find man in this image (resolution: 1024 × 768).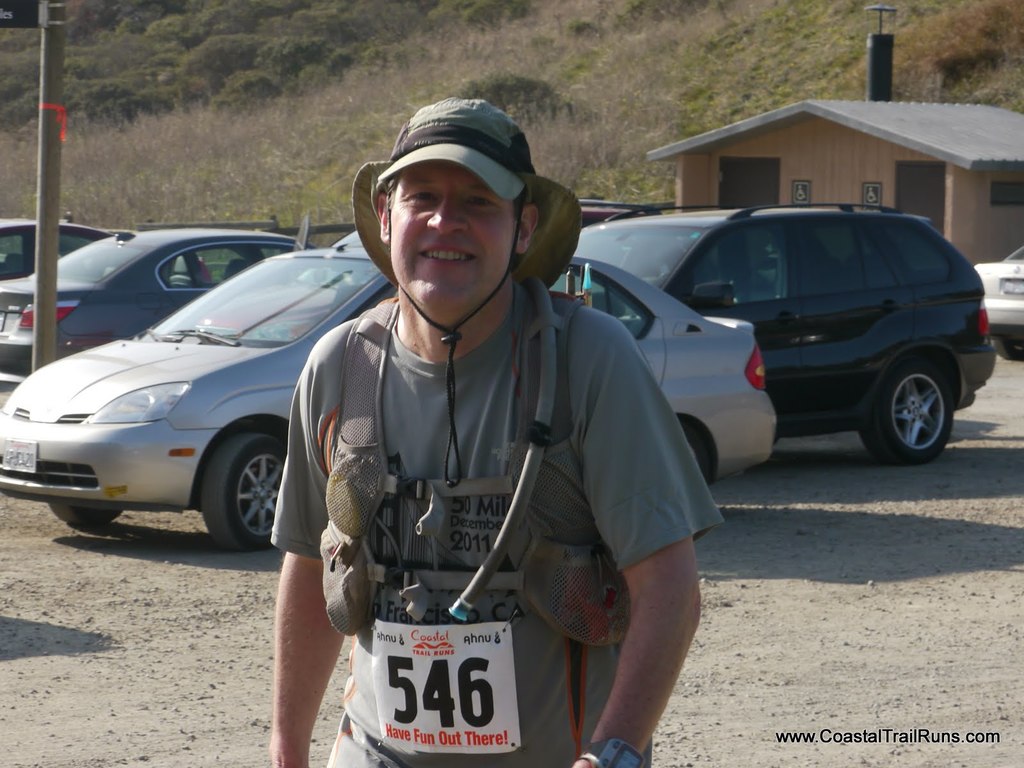
select_region(200, 111, 712, 746).
